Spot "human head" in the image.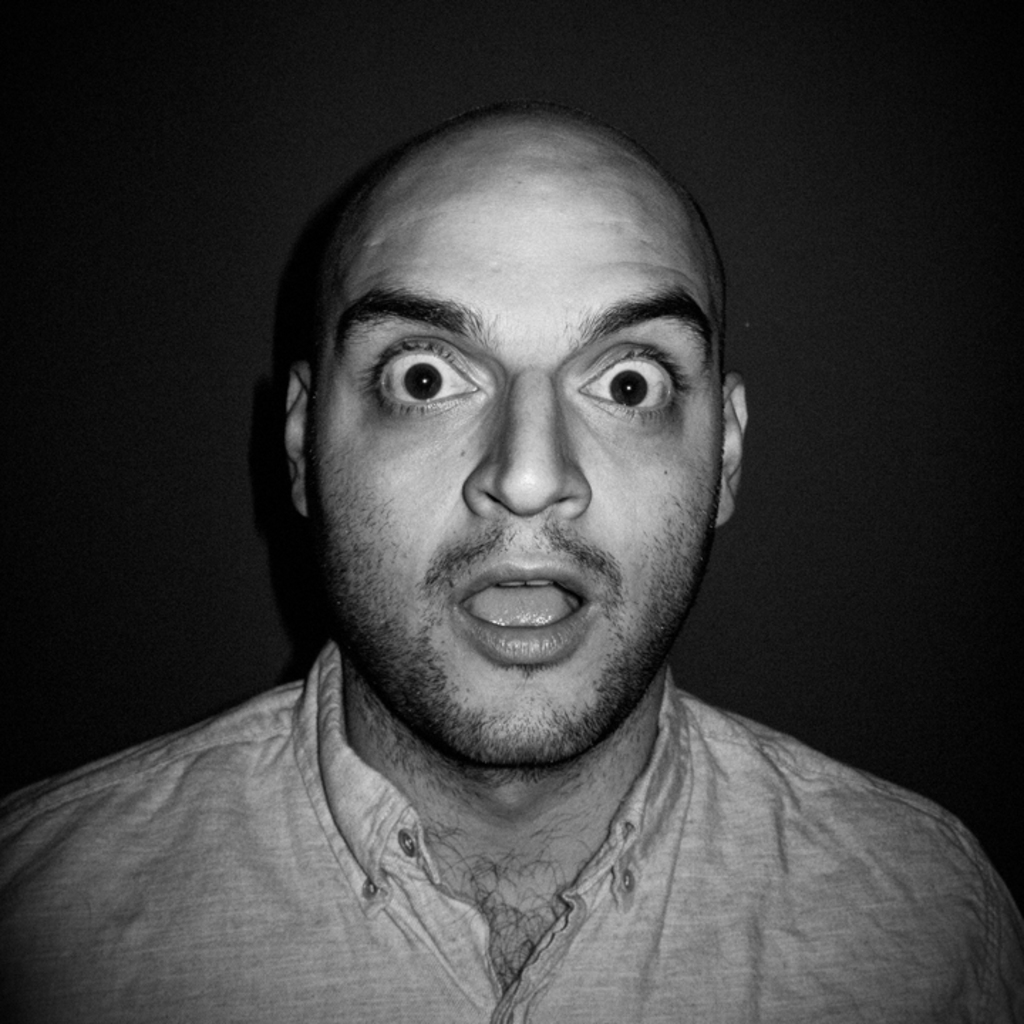
"human head" found at 262, 101, 758, 765.
